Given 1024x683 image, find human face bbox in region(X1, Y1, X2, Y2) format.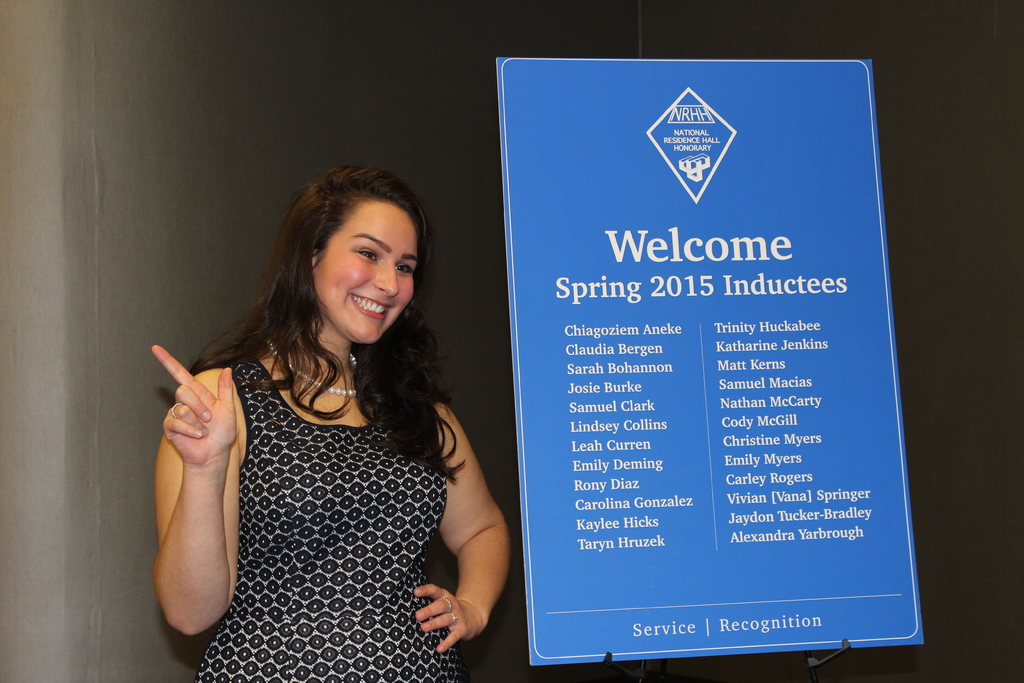
region(315, 199, 420, 341).
